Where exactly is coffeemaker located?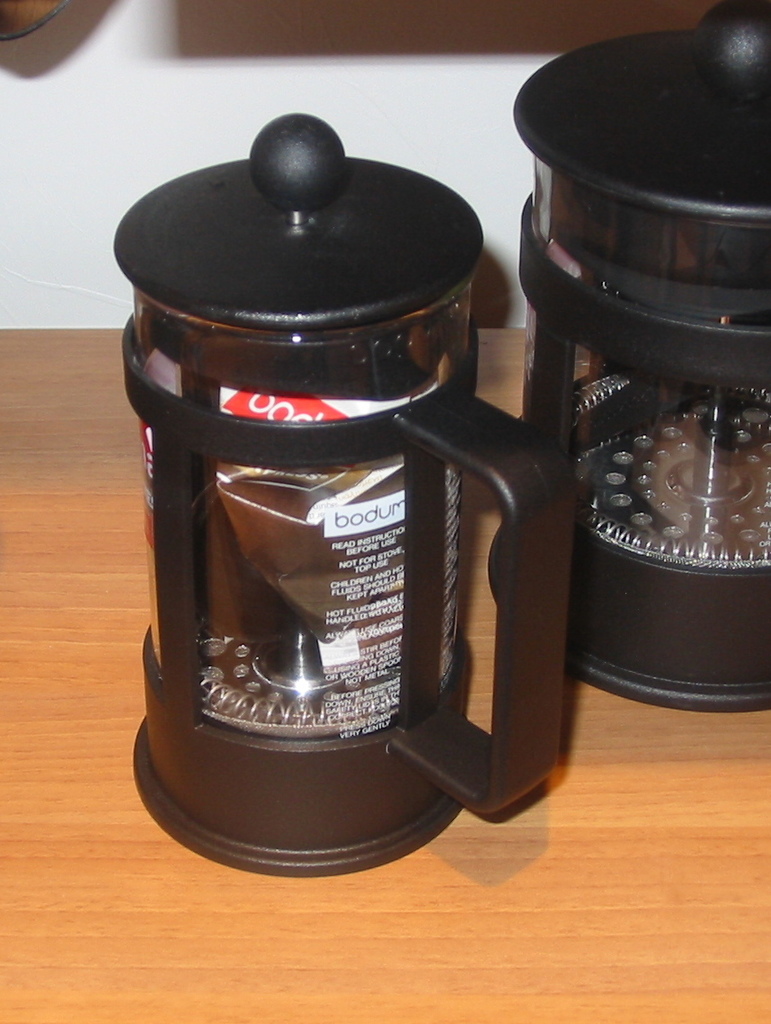
Its bounding box is bbox(478, 0, 770, 709).
